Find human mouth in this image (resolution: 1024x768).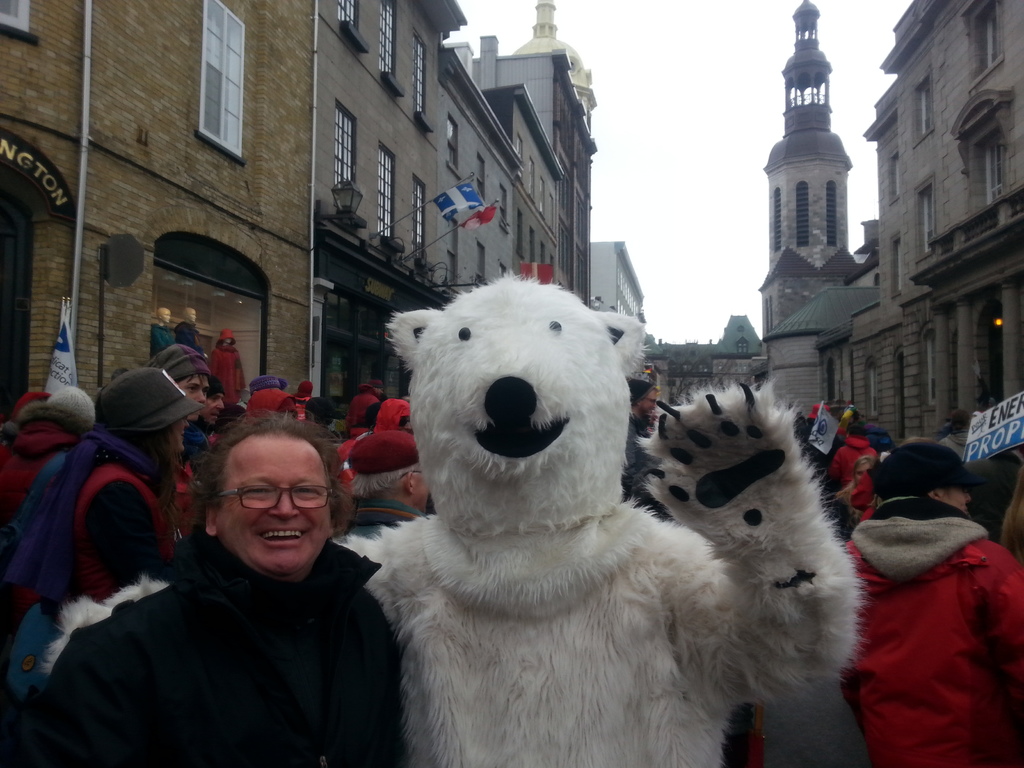
(x1=180, y1=431, x2=184, y2=438).
